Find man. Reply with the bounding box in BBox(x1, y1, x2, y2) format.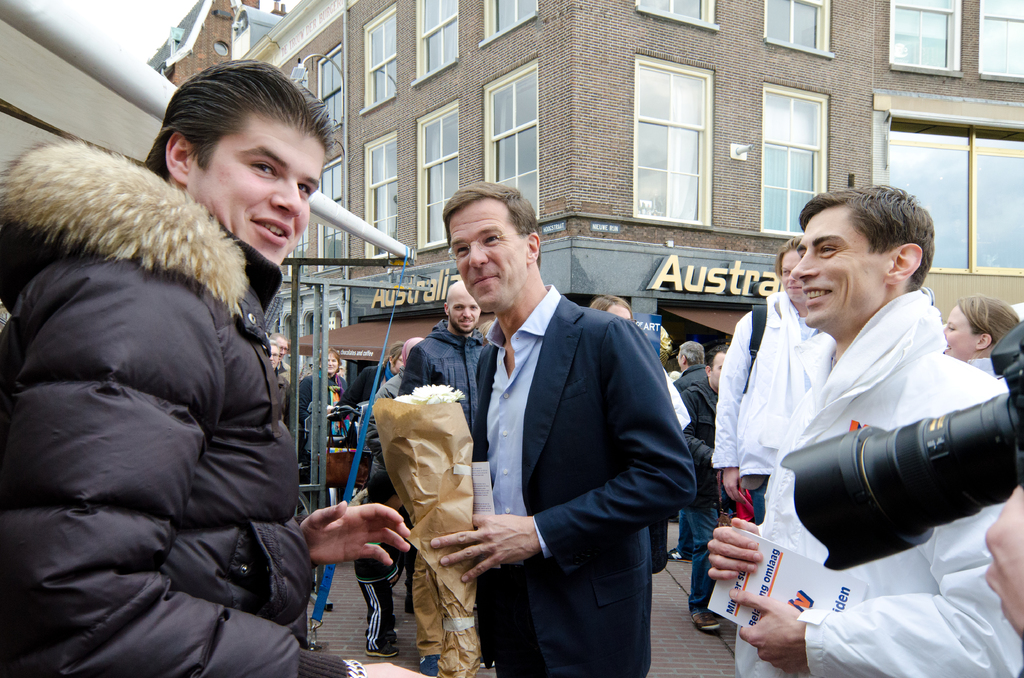
BBox(402, 282, 496, 458).
